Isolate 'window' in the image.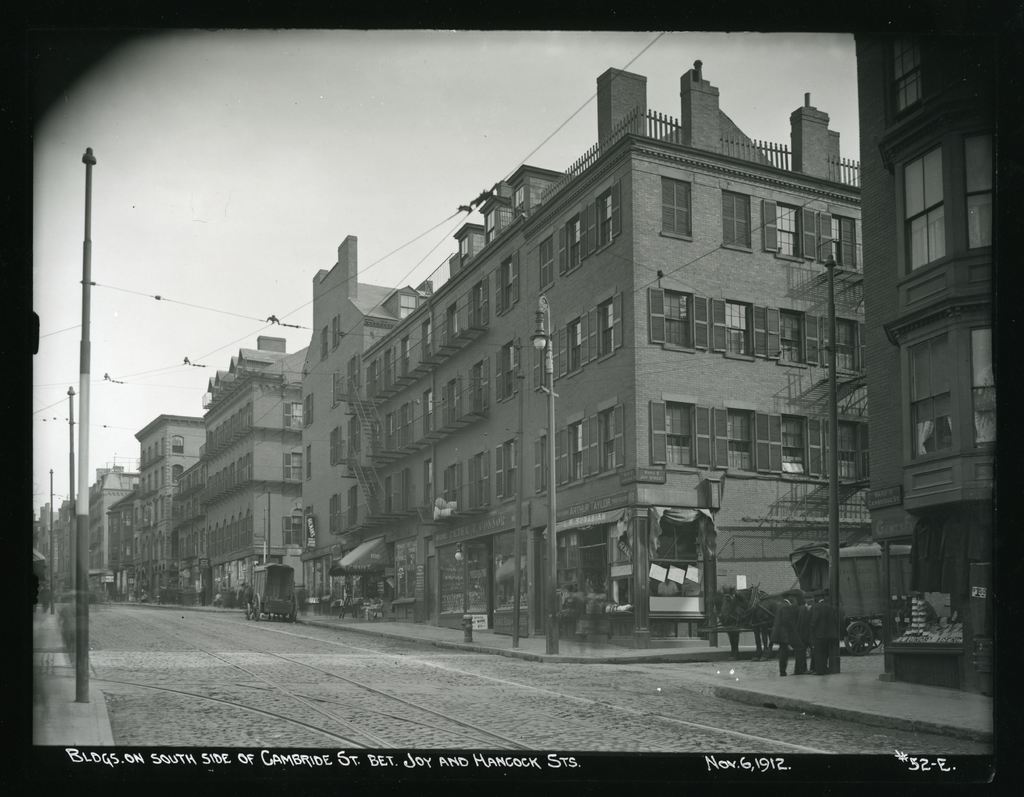
Isolated region: 712/408/771/478.
